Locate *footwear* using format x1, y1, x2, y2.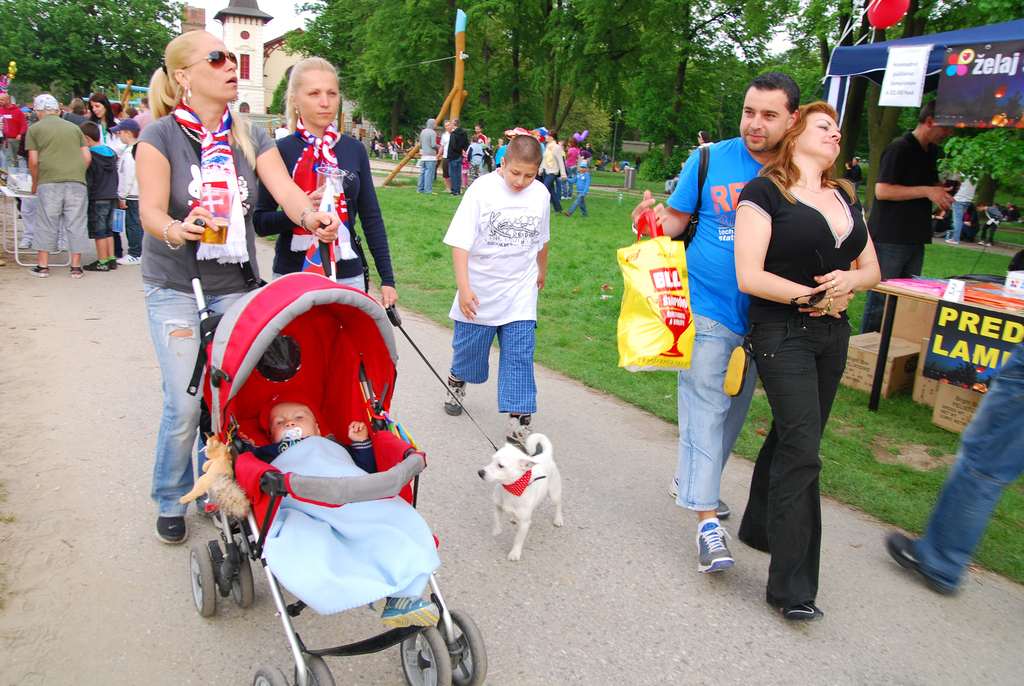
59, 239, 67, 249.
